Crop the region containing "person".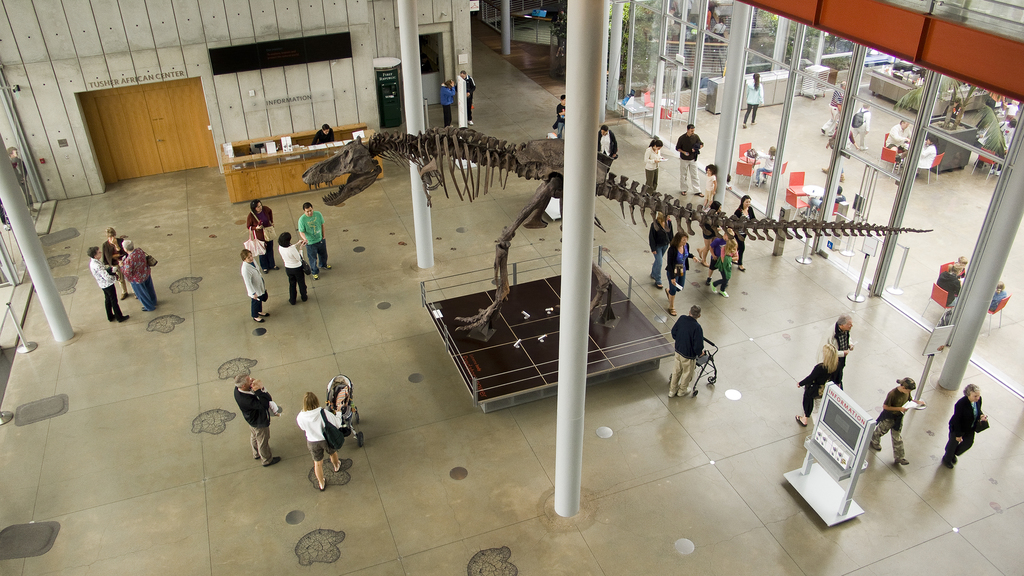
Crop region: box=[865, 375, 913, 465].
